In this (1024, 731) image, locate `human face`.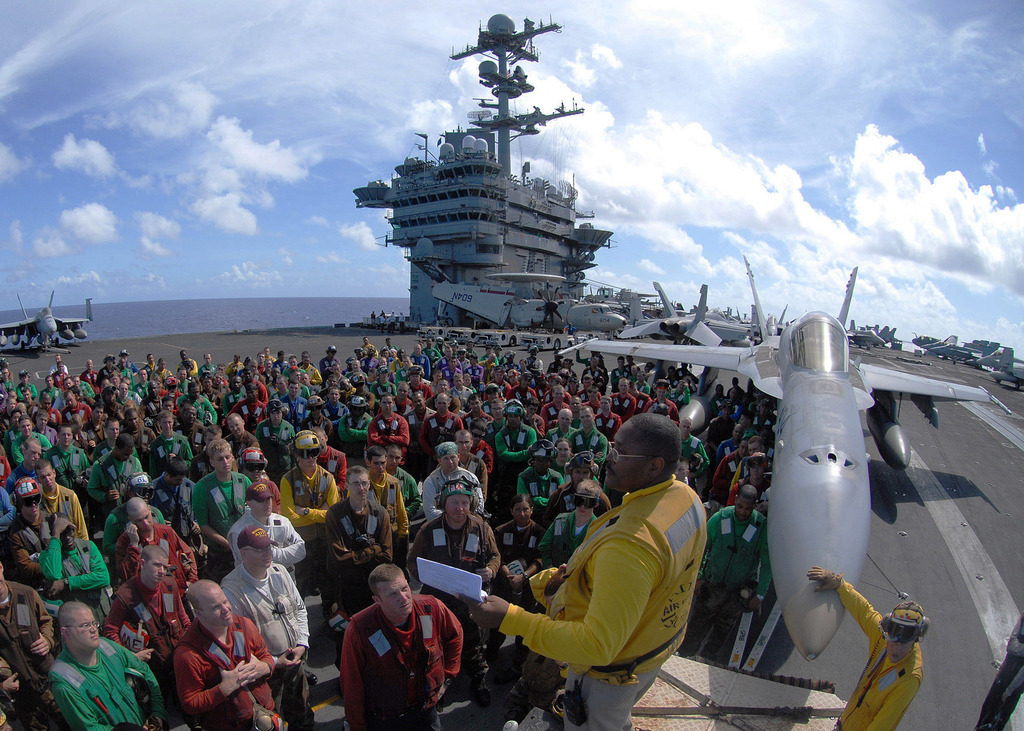
Bounding box: 205, 355, 210, 365.
